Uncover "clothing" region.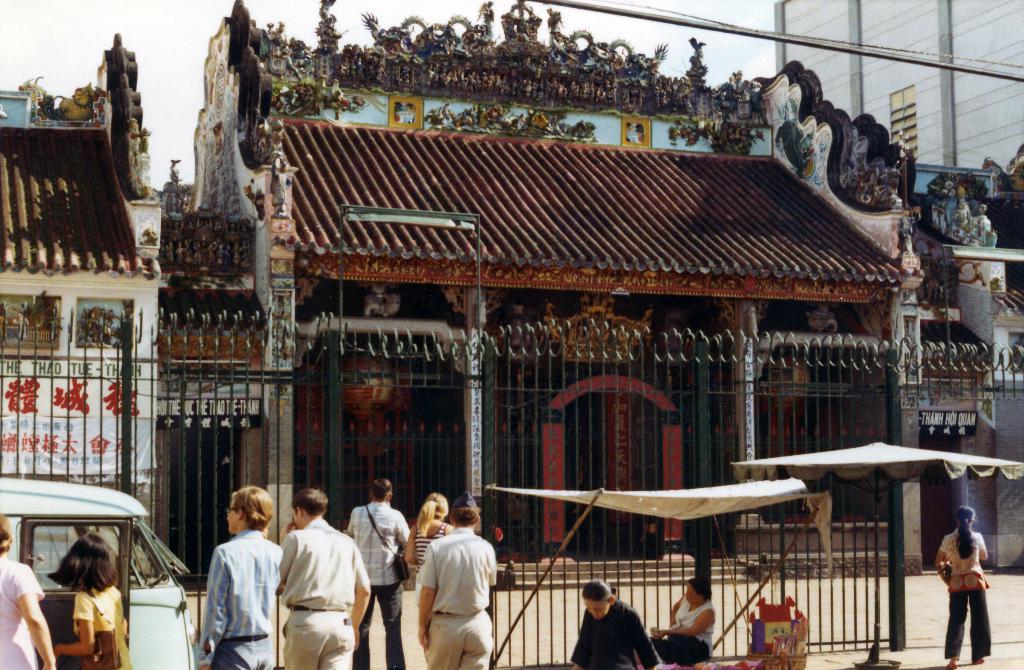
Uncovered: [x1=662, y1=598, x2=711, y2=663].
